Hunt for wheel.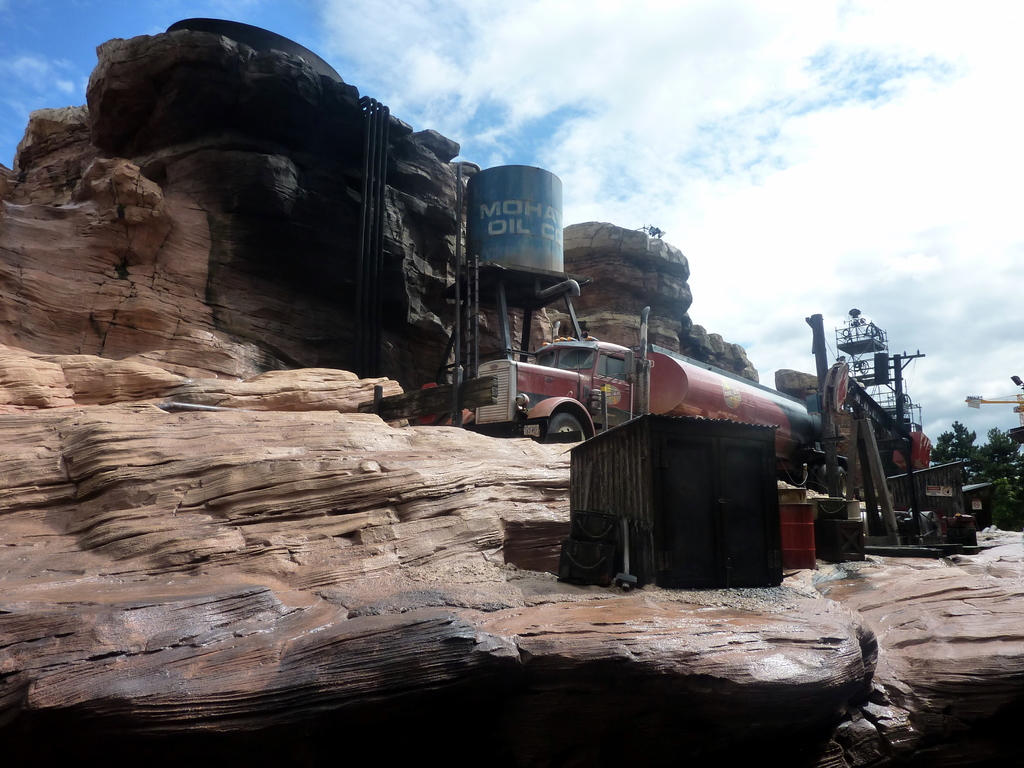
Hunted down at 806/465/820/491.
